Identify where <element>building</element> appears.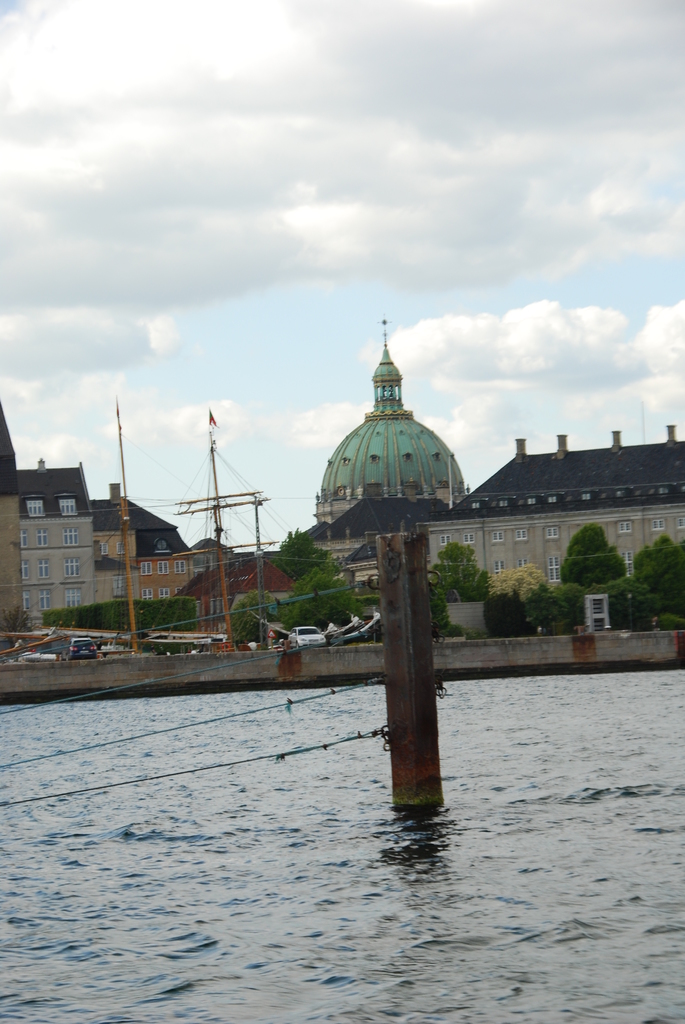
Appears at (91, 496, 139, 614).
